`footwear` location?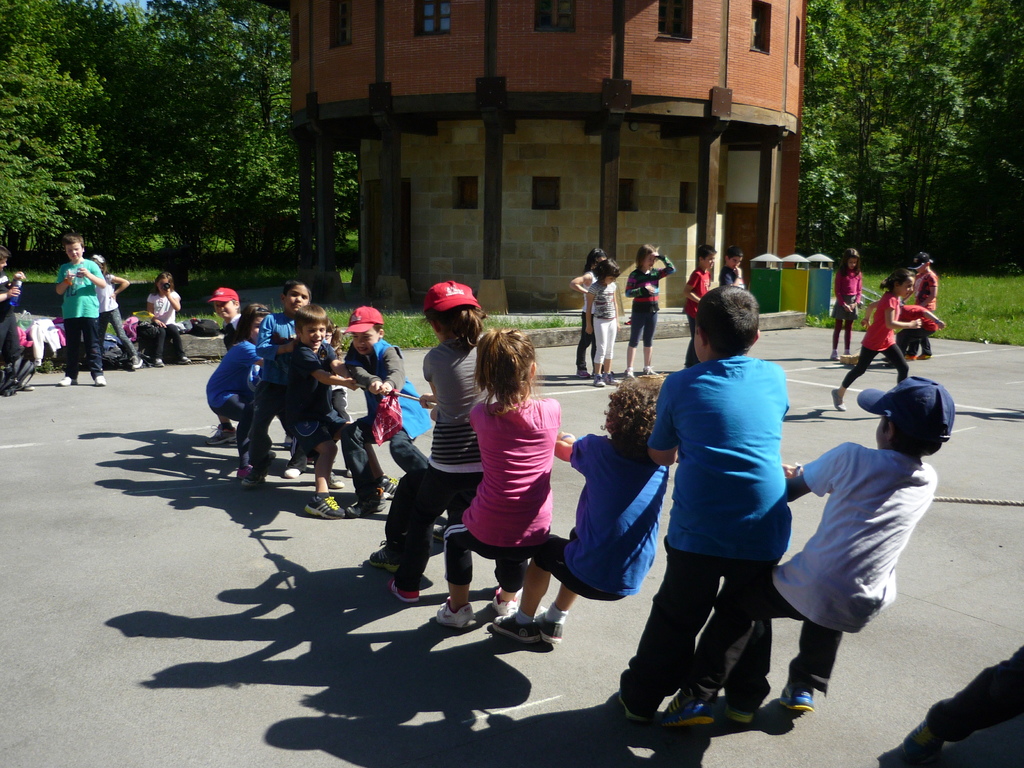
[left=591, top=373, right=605, bottom=387]
